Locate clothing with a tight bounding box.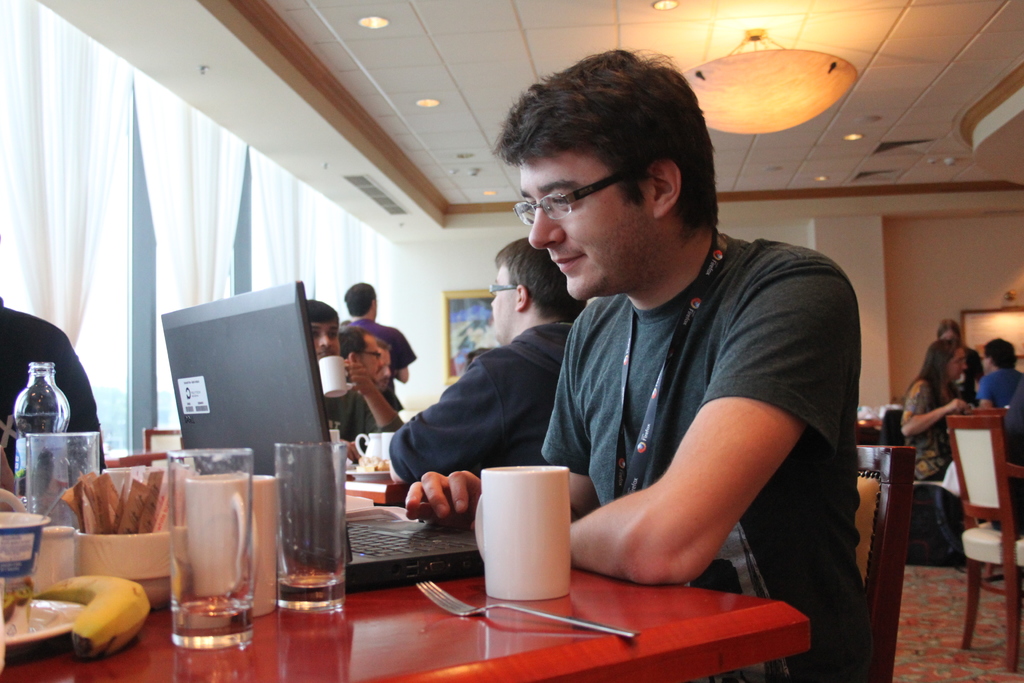
box=[905, 329, 1023, 527].
